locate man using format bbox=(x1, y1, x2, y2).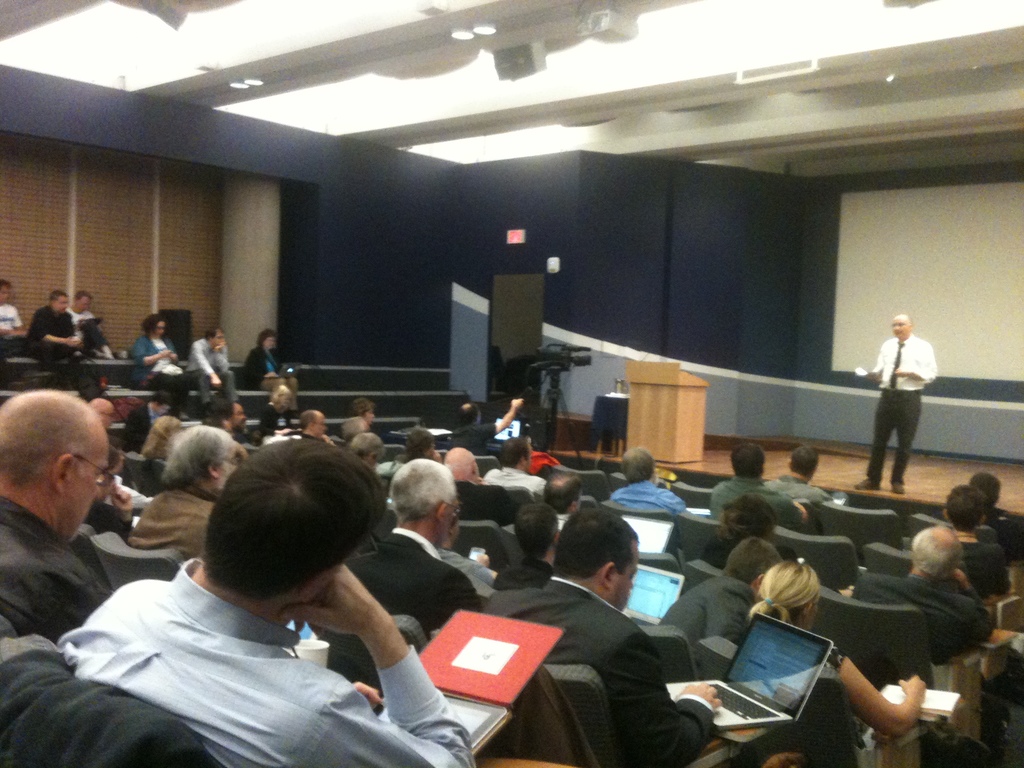
bbox=(60, 436, 475, 767).
